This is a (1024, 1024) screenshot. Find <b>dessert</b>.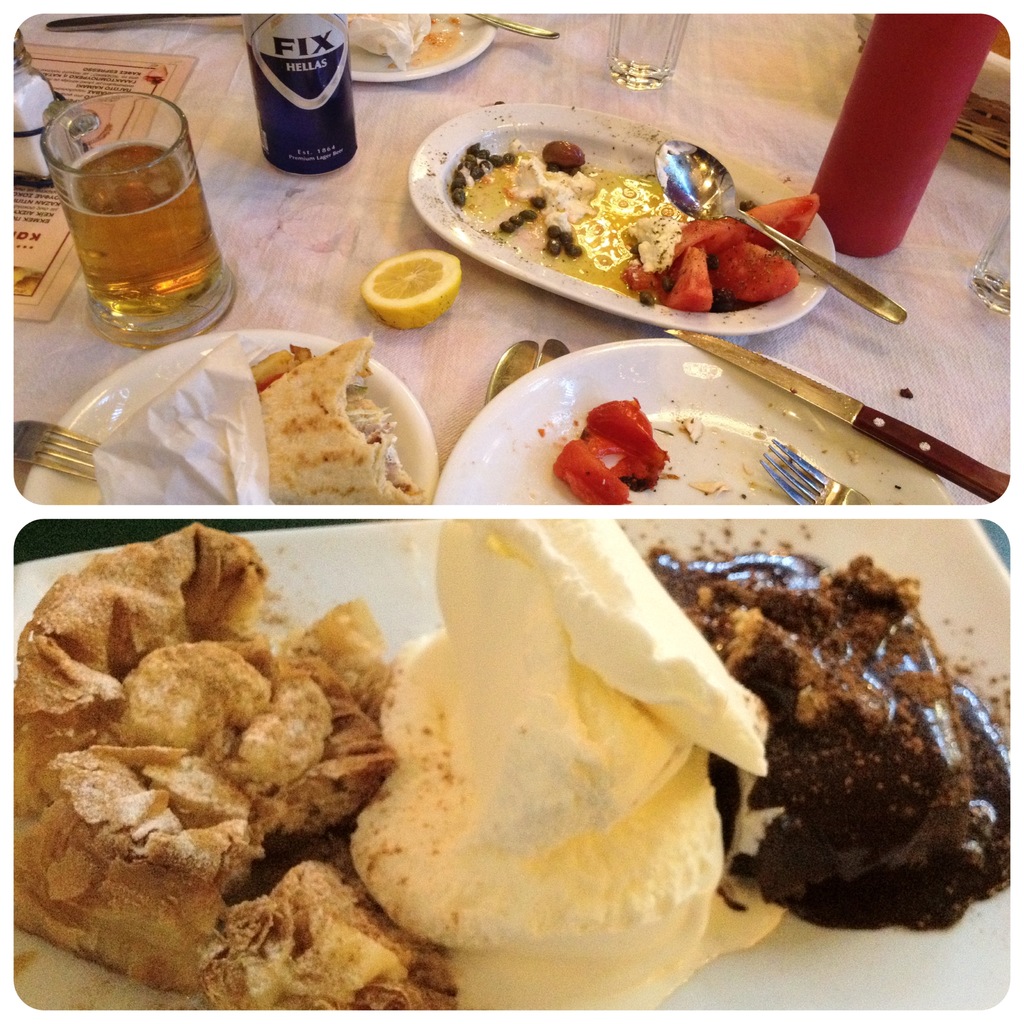
Bounding box: <box>15,519,456,1009</box>.
